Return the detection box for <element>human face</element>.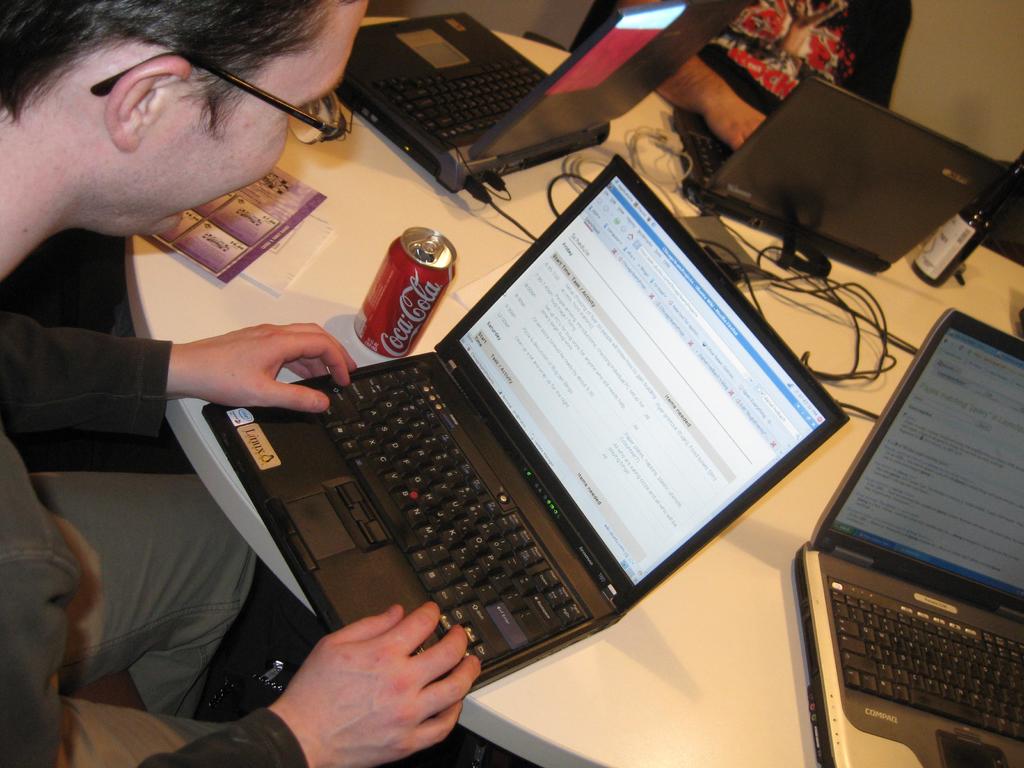
(128, 0, 370, 244).
